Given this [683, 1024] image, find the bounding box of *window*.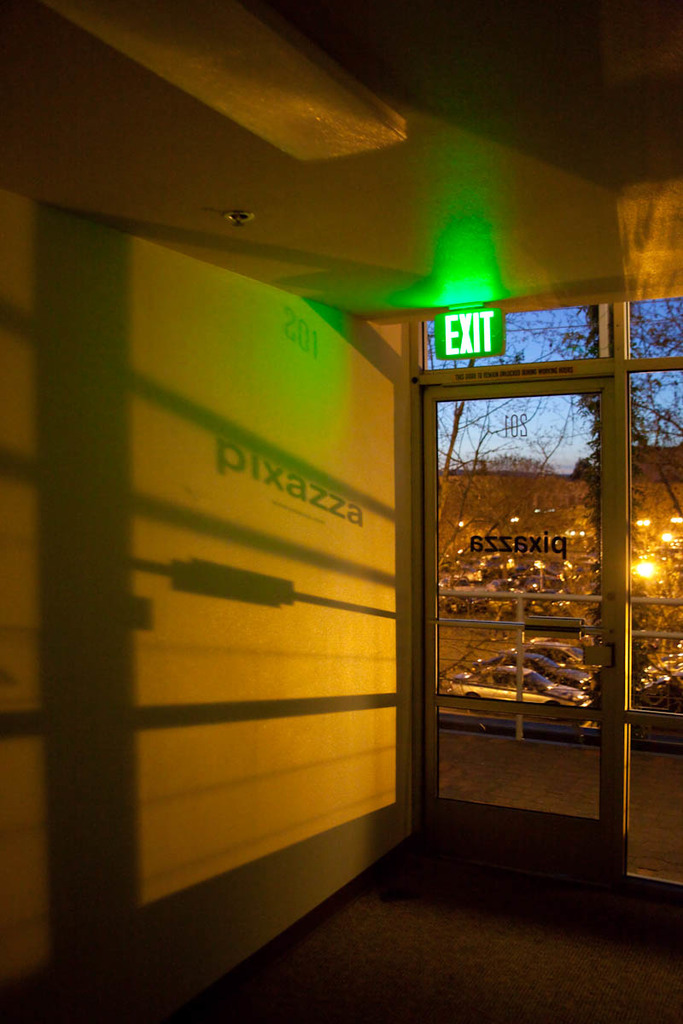
crop(400, 288, 682, 905).
